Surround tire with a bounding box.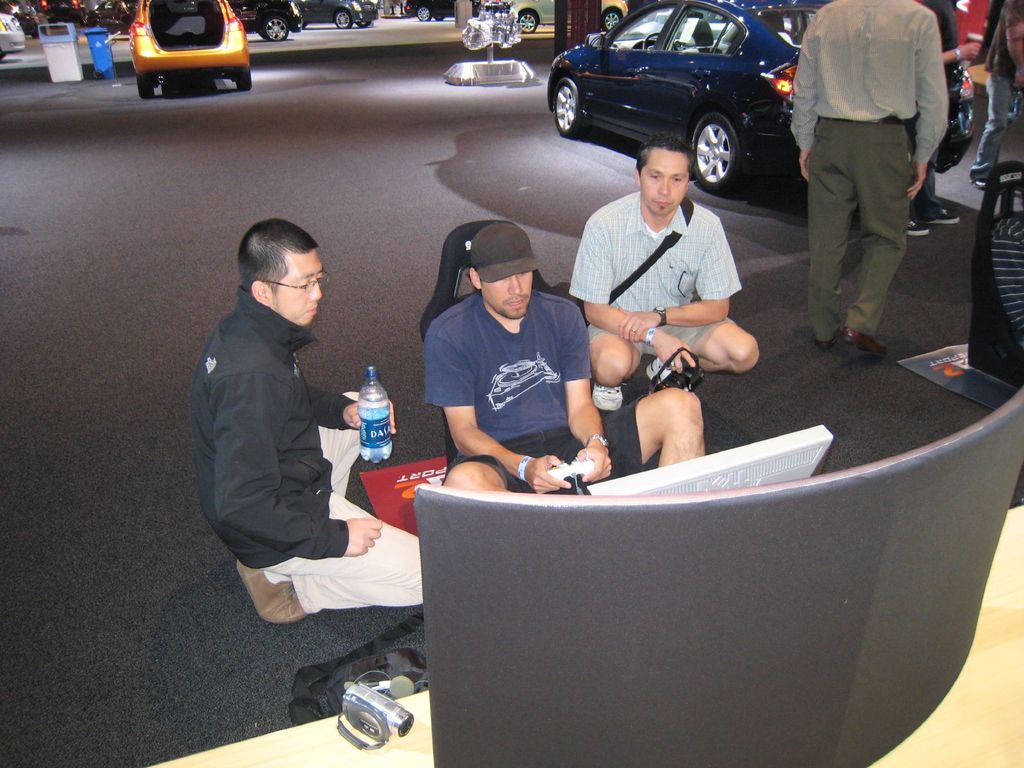
locate(515, 11, 540, 31).
